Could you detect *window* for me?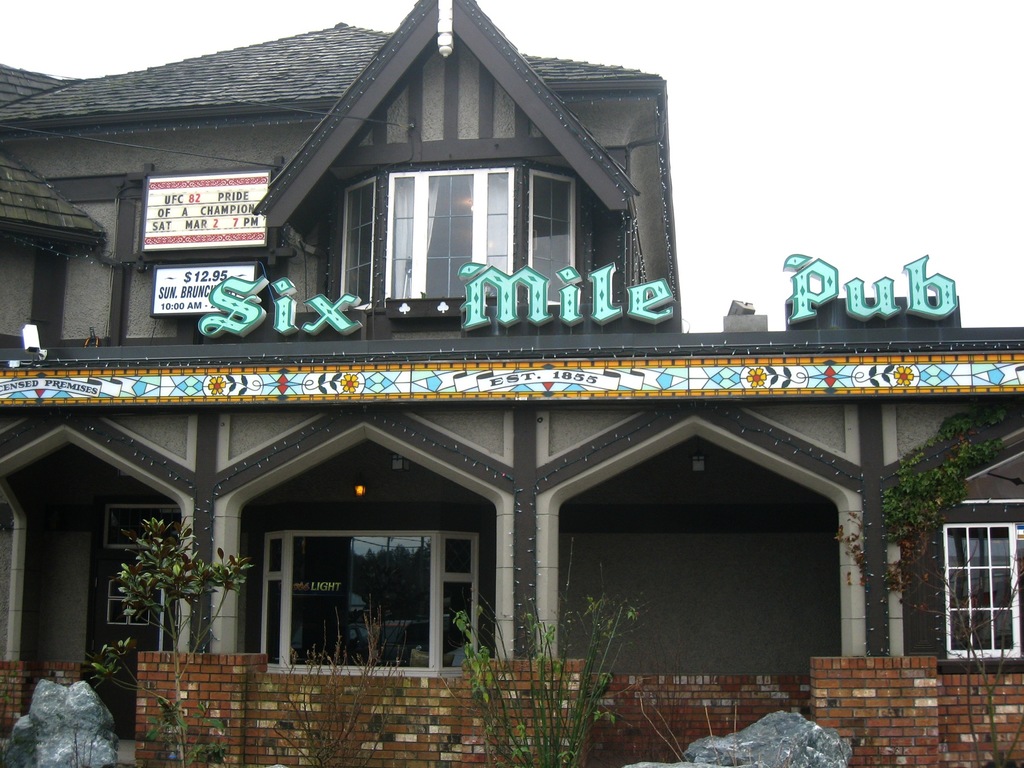
Detection result: 531,168,579,307.
